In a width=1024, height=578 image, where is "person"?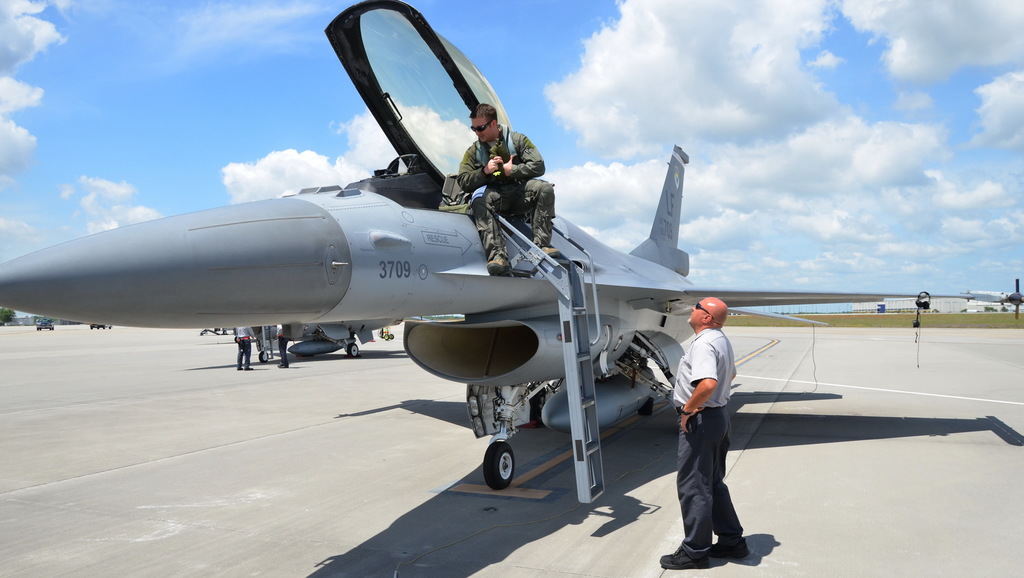
<box>234,325,255,370</box>.
